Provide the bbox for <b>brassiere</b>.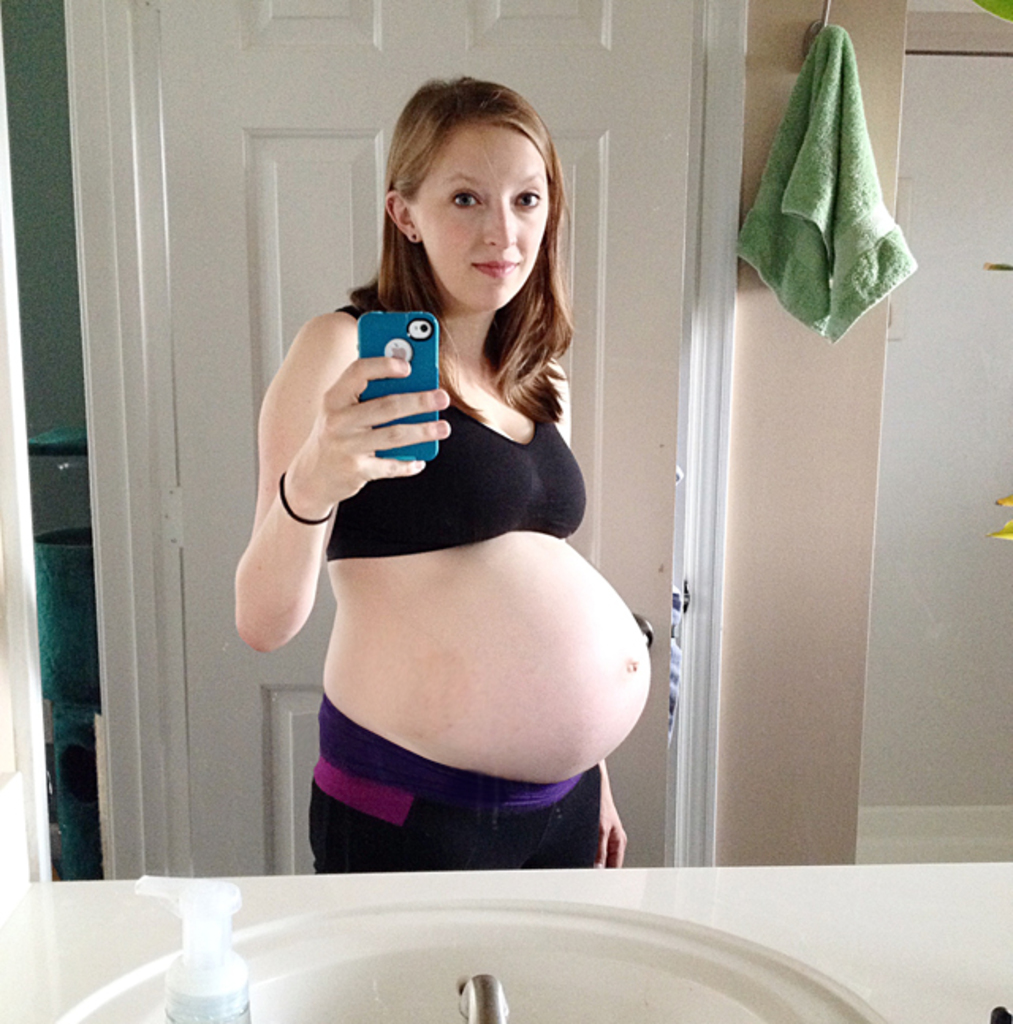
320, 305, 606, 565.
